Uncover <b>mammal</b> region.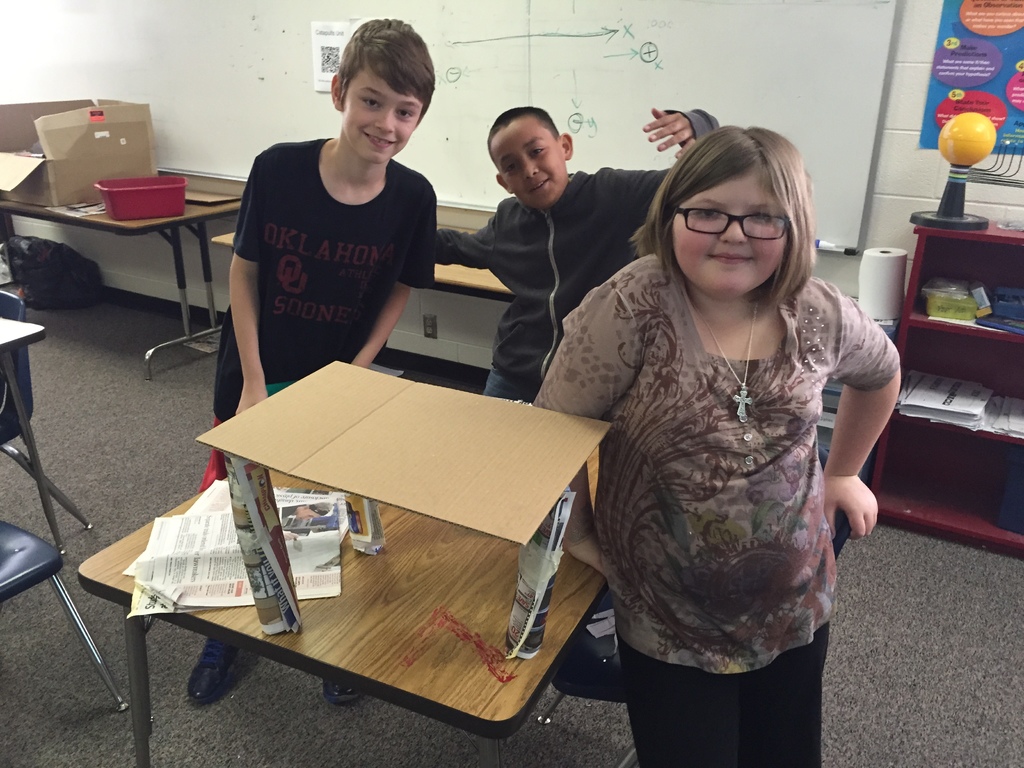
Uncovered: 524 137 906 708.
